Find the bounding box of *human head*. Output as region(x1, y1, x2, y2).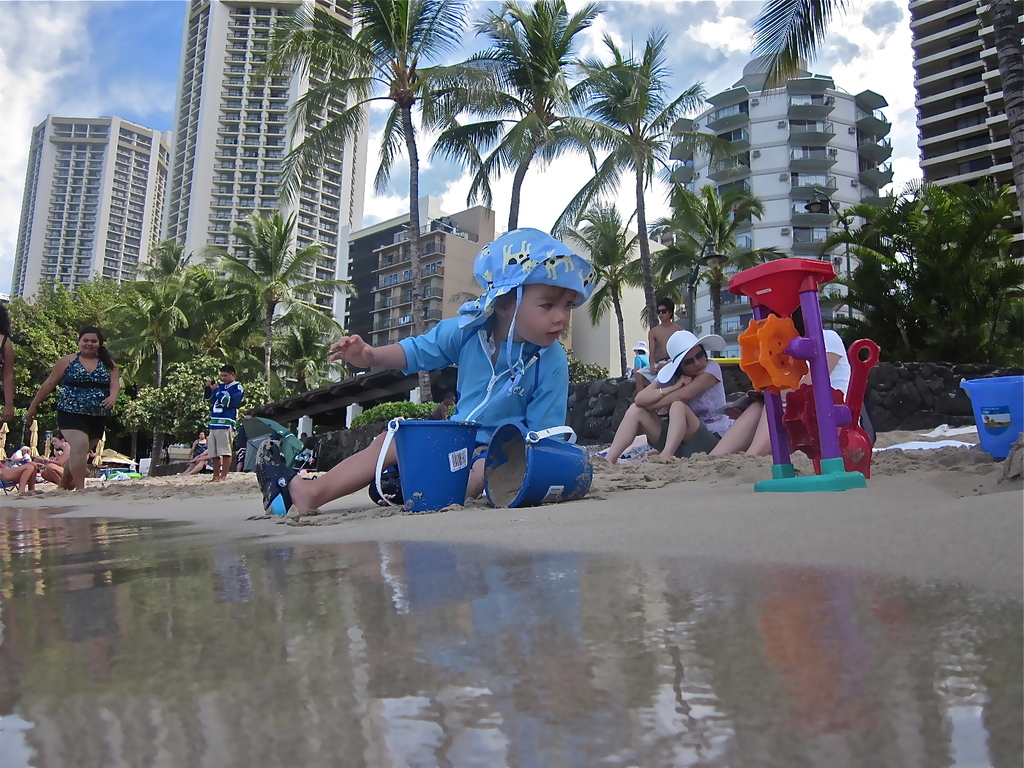
region(21, 445, 31, 452).
